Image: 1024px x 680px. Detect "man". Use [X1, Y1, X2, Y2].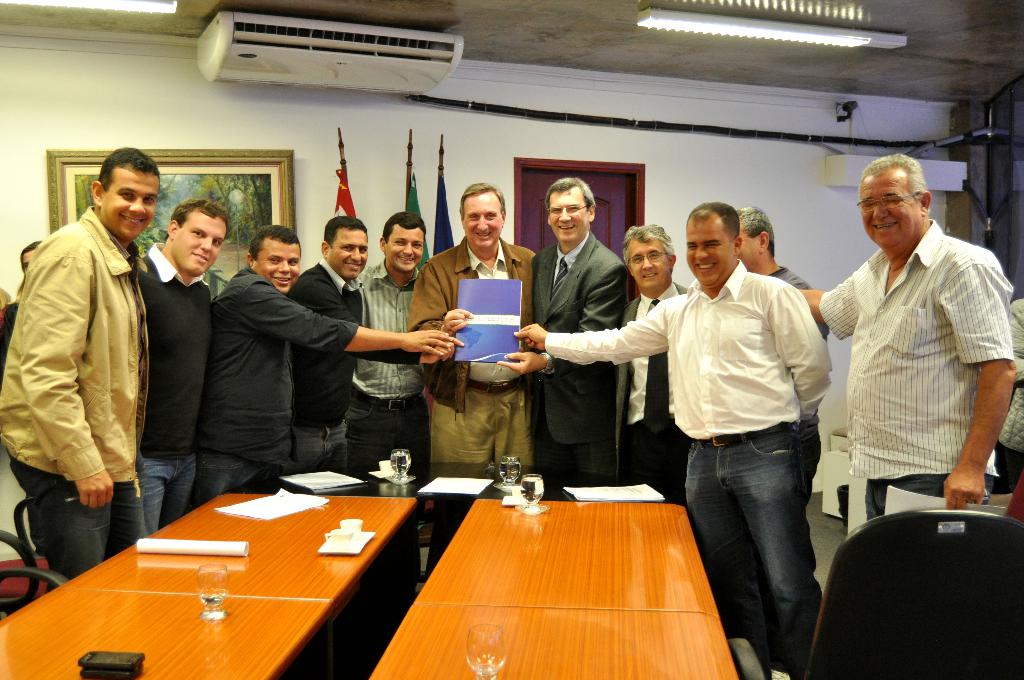
[190, 223, 454, 509].
